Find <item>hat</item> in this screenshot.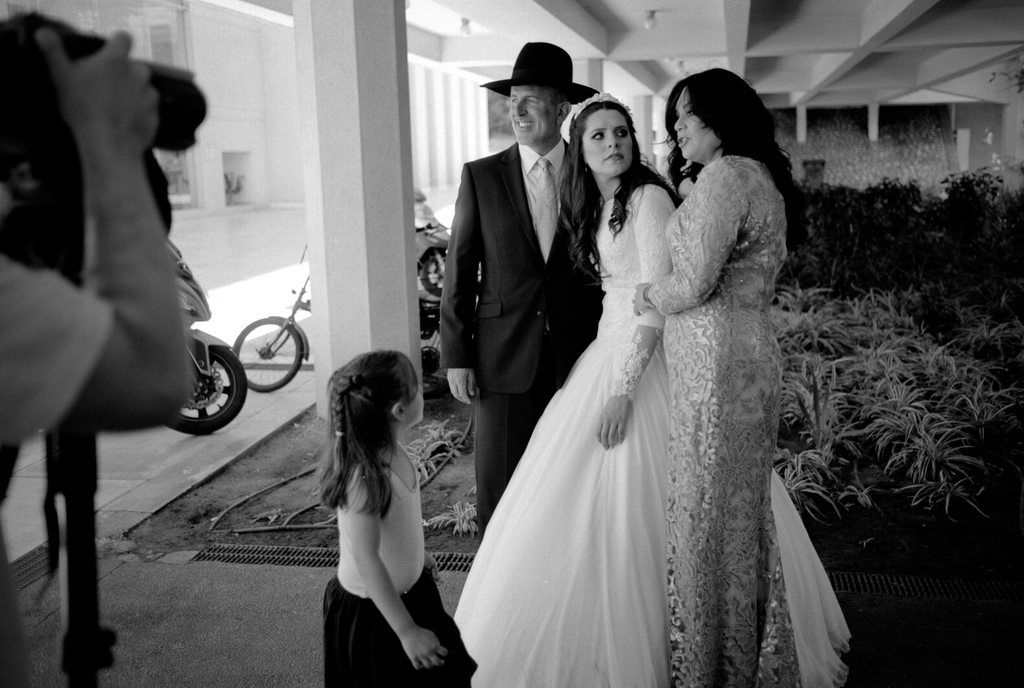
The bounding box for <item>hat</item> is <box>481,40,600,108</box>.
